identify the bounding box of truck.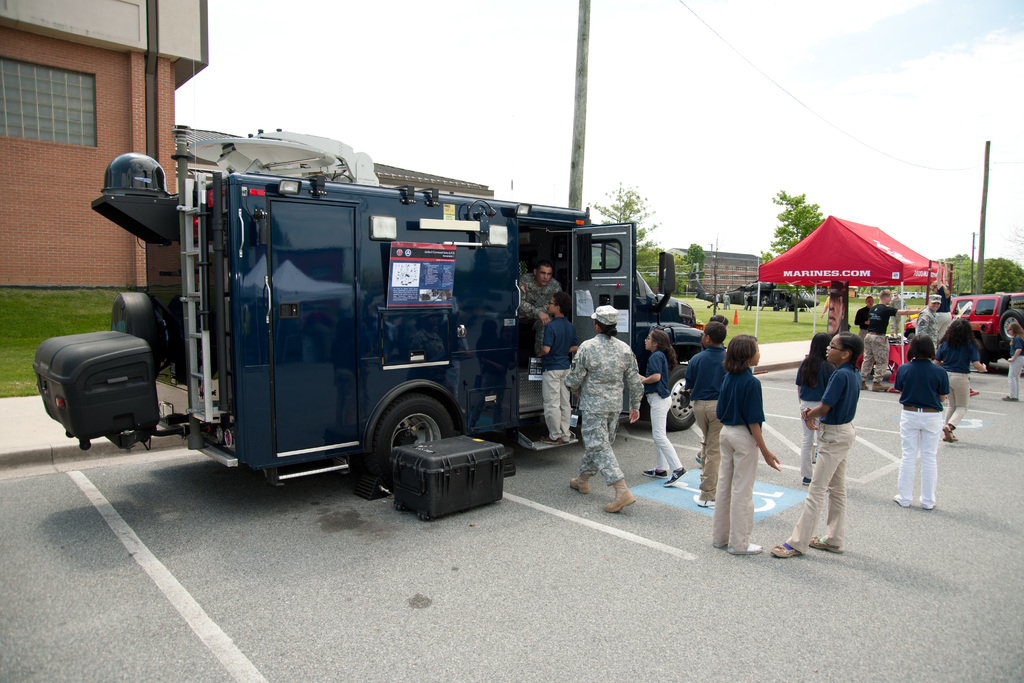
<bbox>36, 132, 734, 505</bbox>.
